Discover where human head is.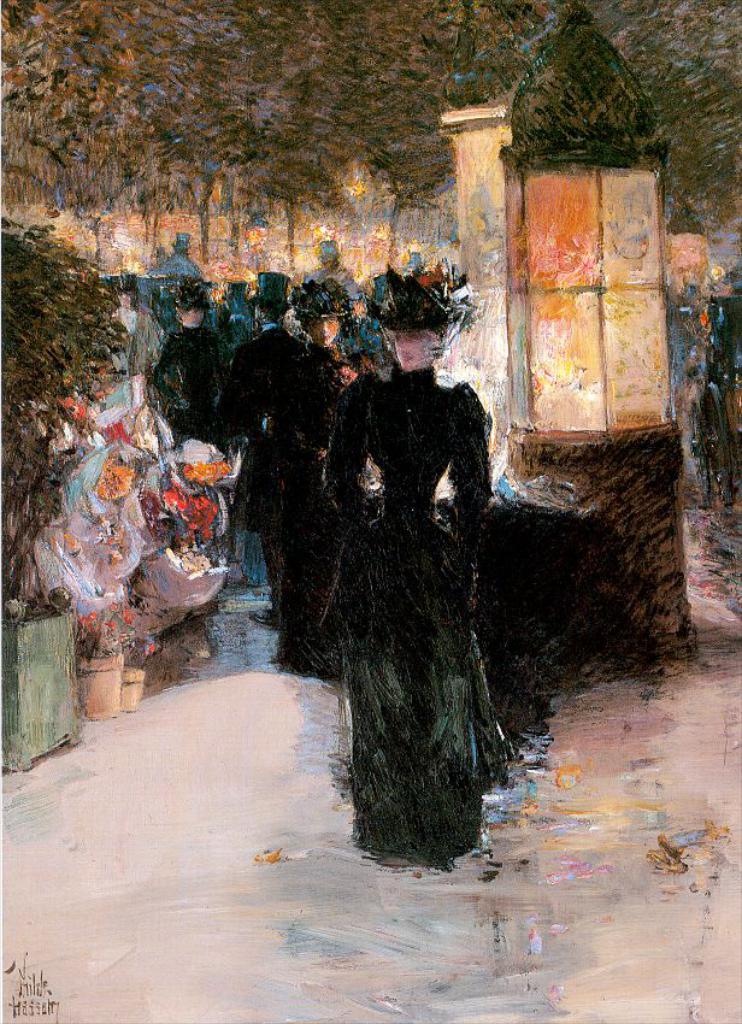
Discovered at box(113, 272, 140, 320).
